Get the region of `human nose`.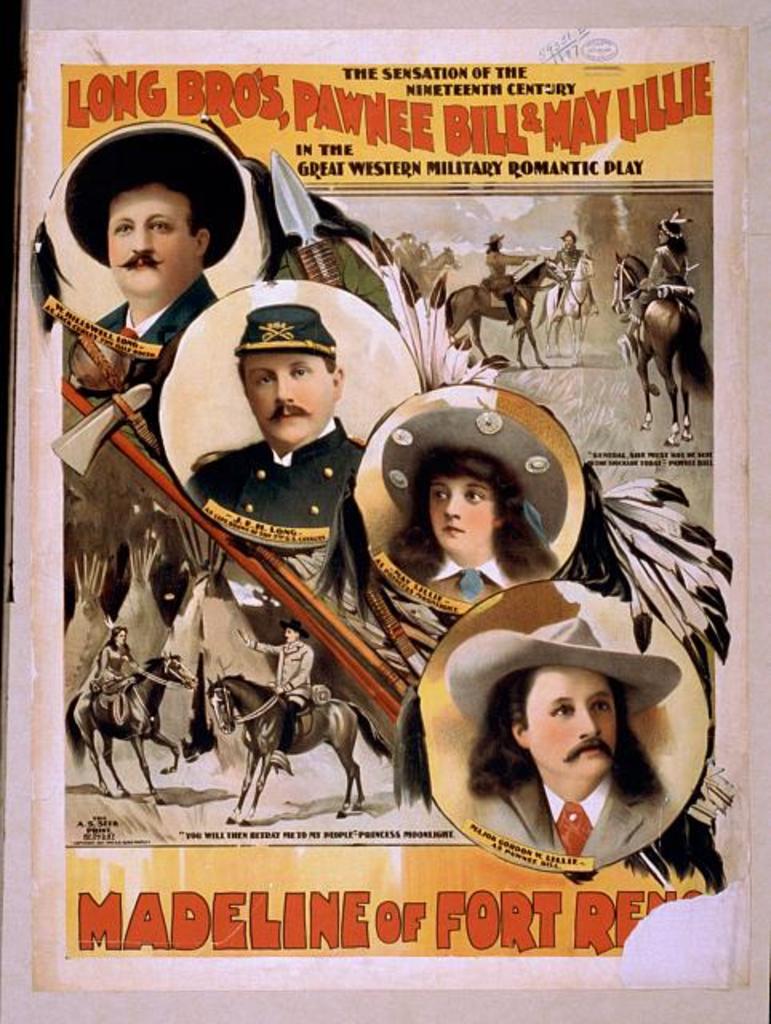
574 704 603 746.
